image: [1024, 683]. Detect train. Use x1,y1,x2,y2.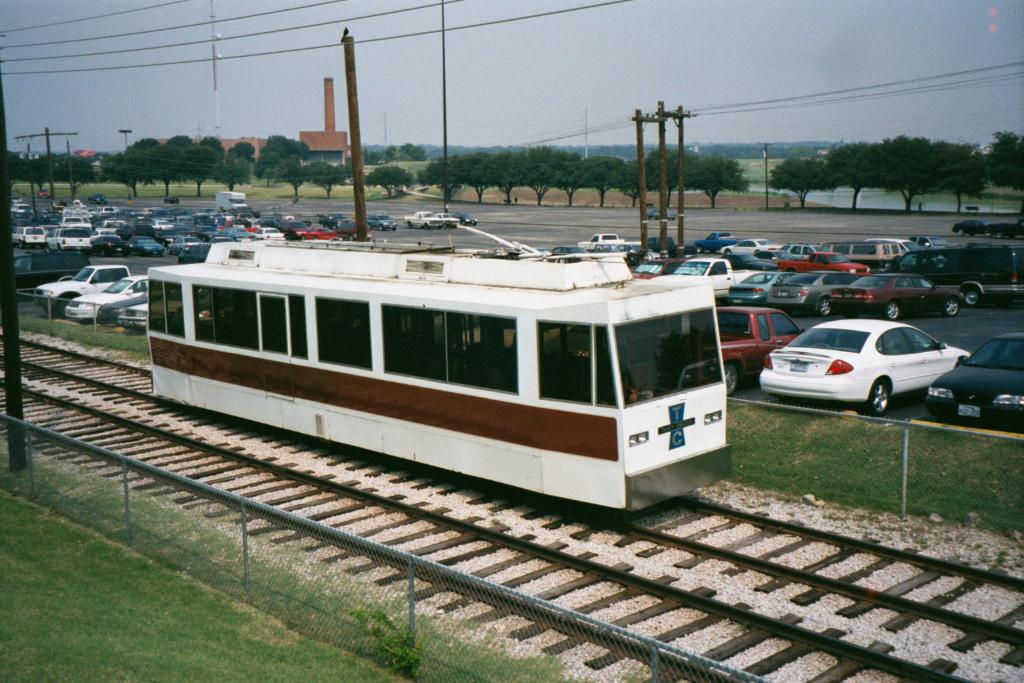
147,220,735,514.
